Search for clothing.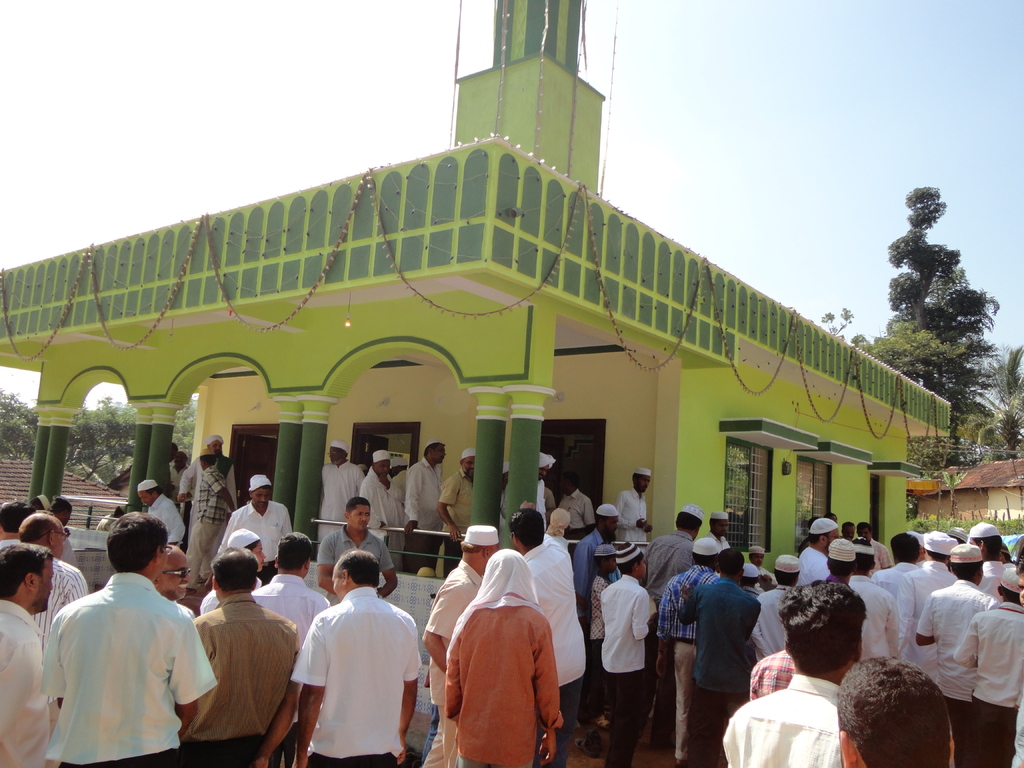
Found at {"x1": 179, "y1": 454, "x2": 236, "y2": 549}.
